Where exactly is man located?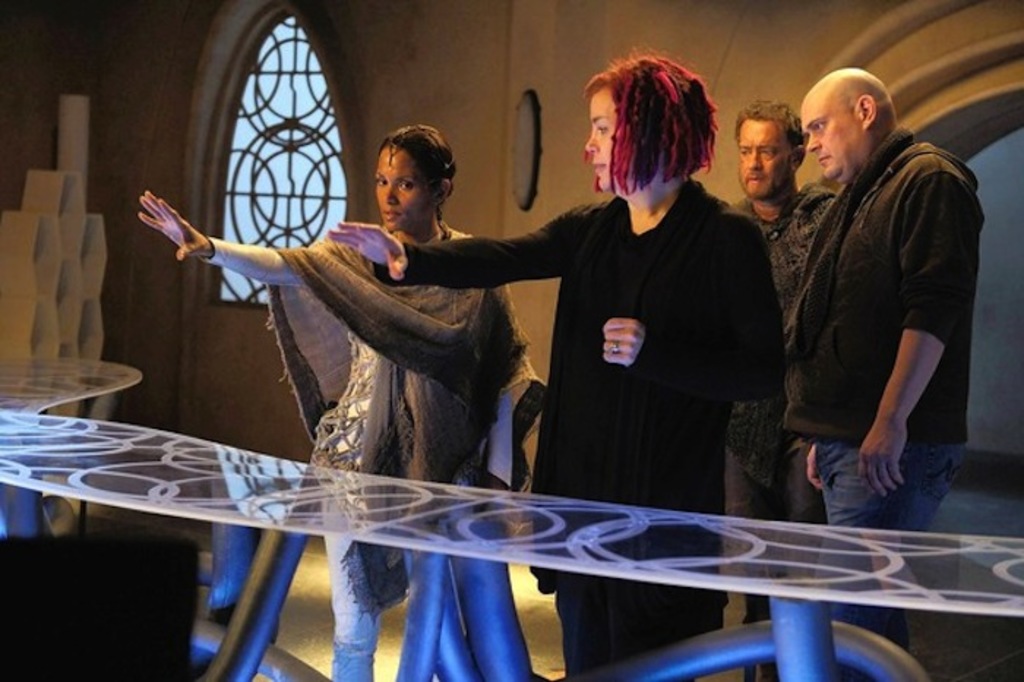
Its bounding box is bbox=(768, 50, 989, 546).
